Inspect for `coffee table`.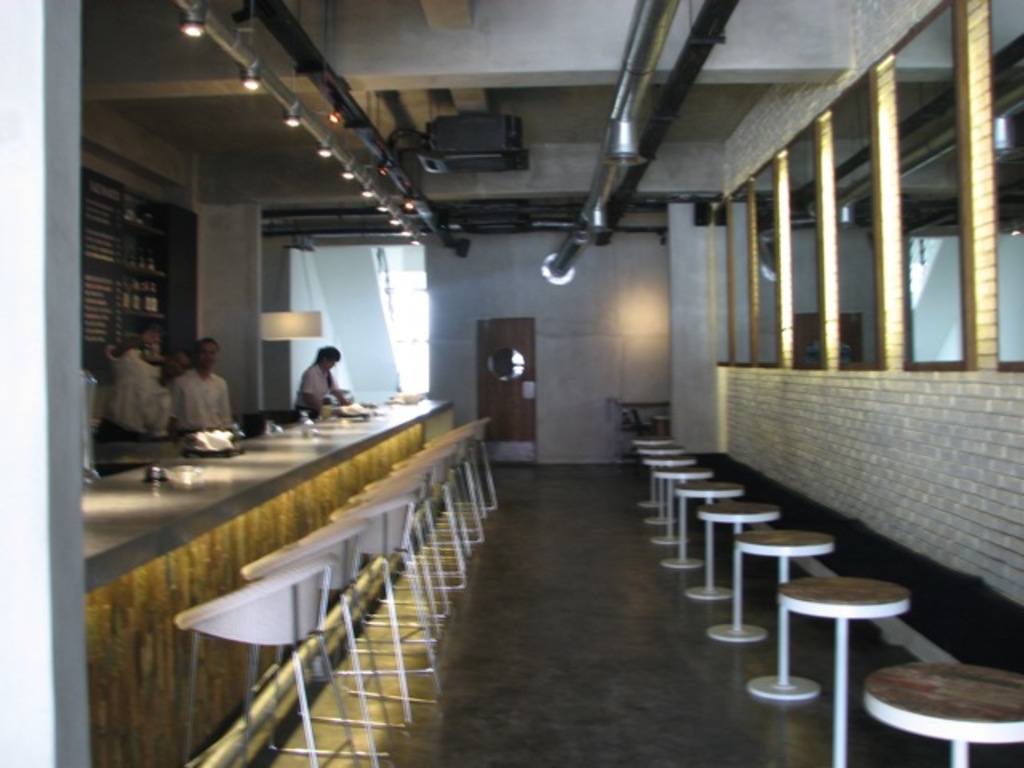
Inspection: locate(699, 502, 776, 646).
